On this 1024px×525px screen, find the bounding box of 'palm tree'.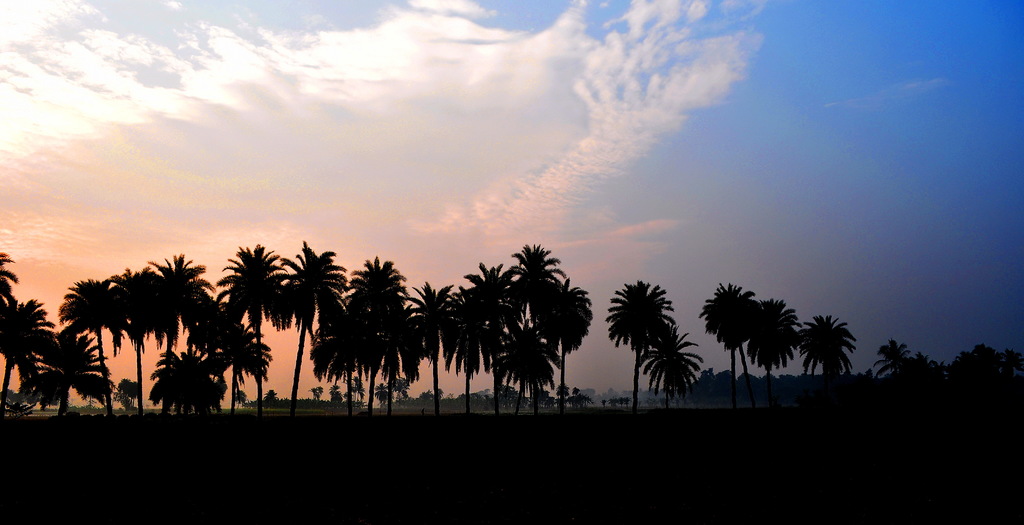
Bounding box: pyautogui.locateOnScreen(3, 296, 67, 387).
